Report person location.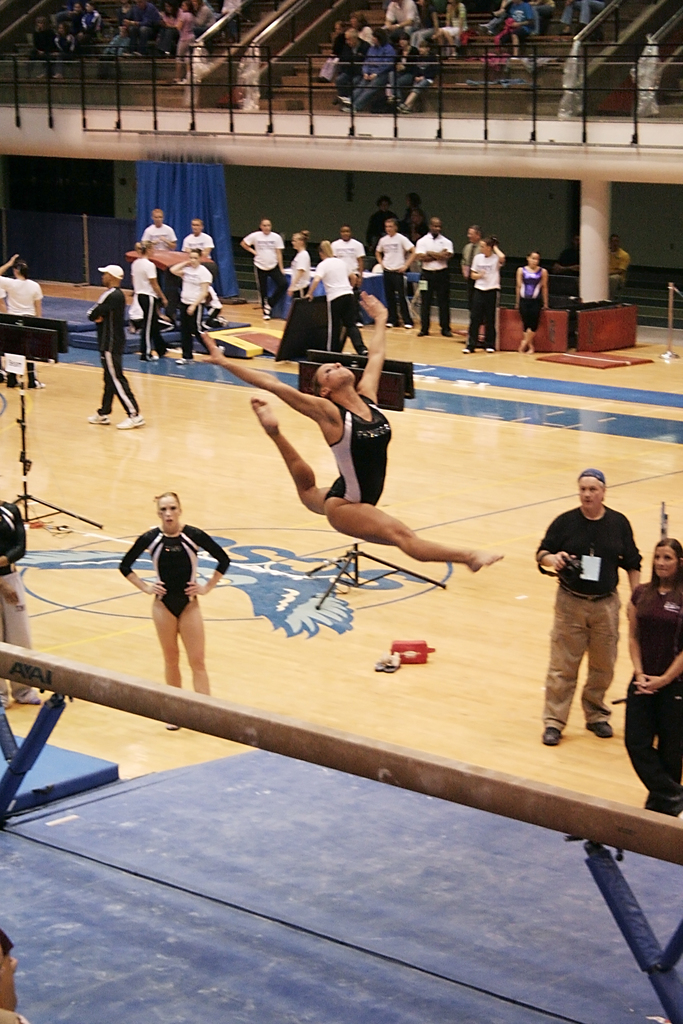
Report: locate(235, 221, 291, 323).
